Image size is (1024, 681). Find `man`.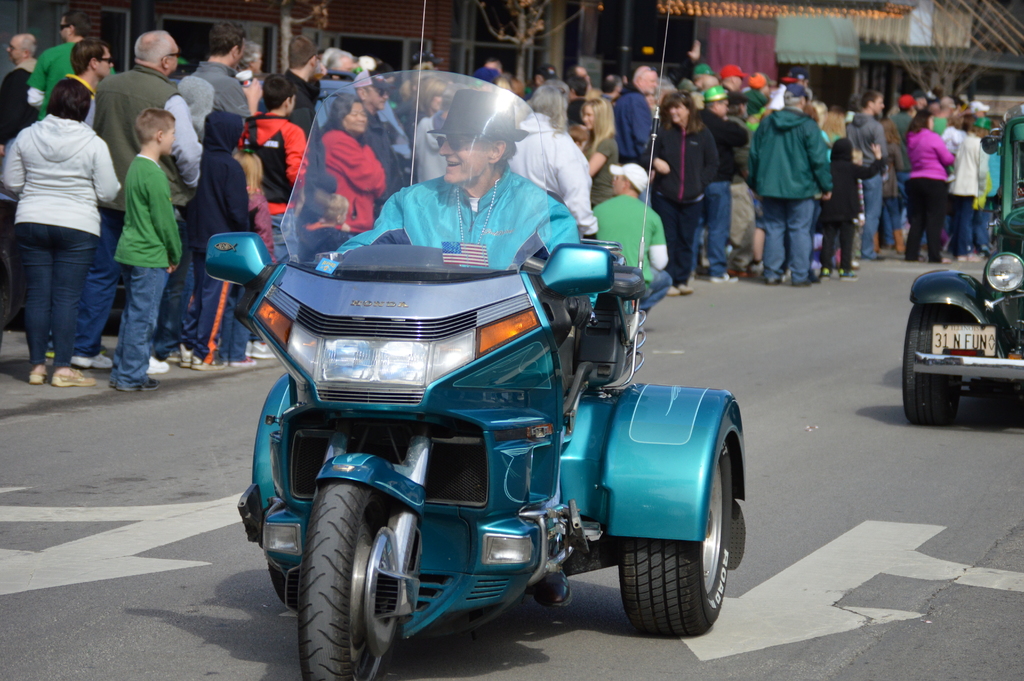
pyautogui.locateOnScreen(350, 68, 404, 214).
